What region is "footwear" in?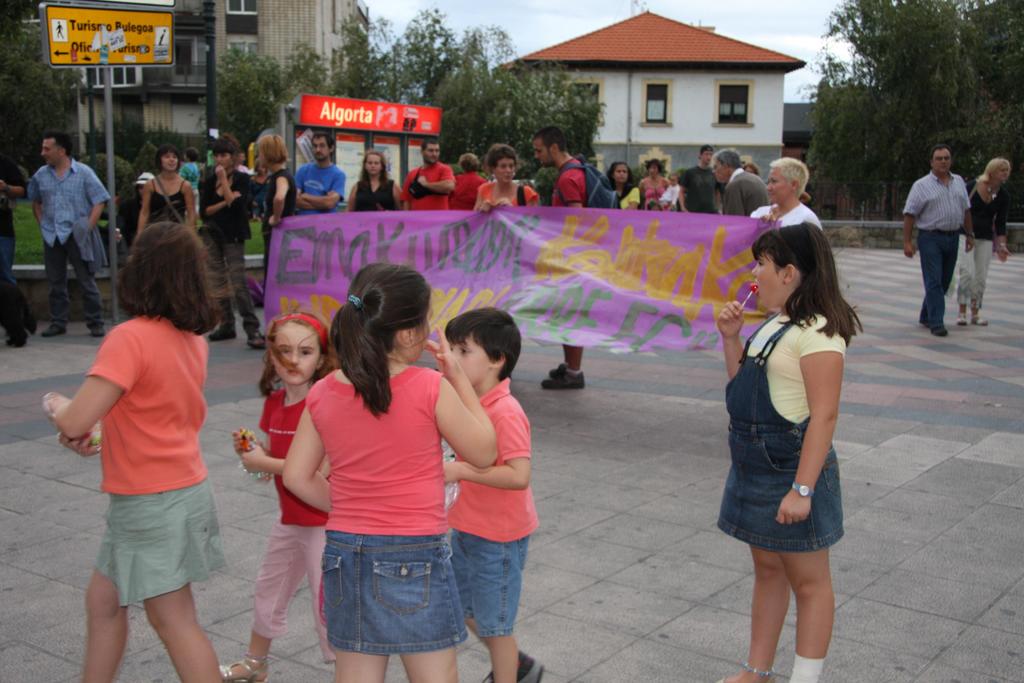
219 654 268 682.
